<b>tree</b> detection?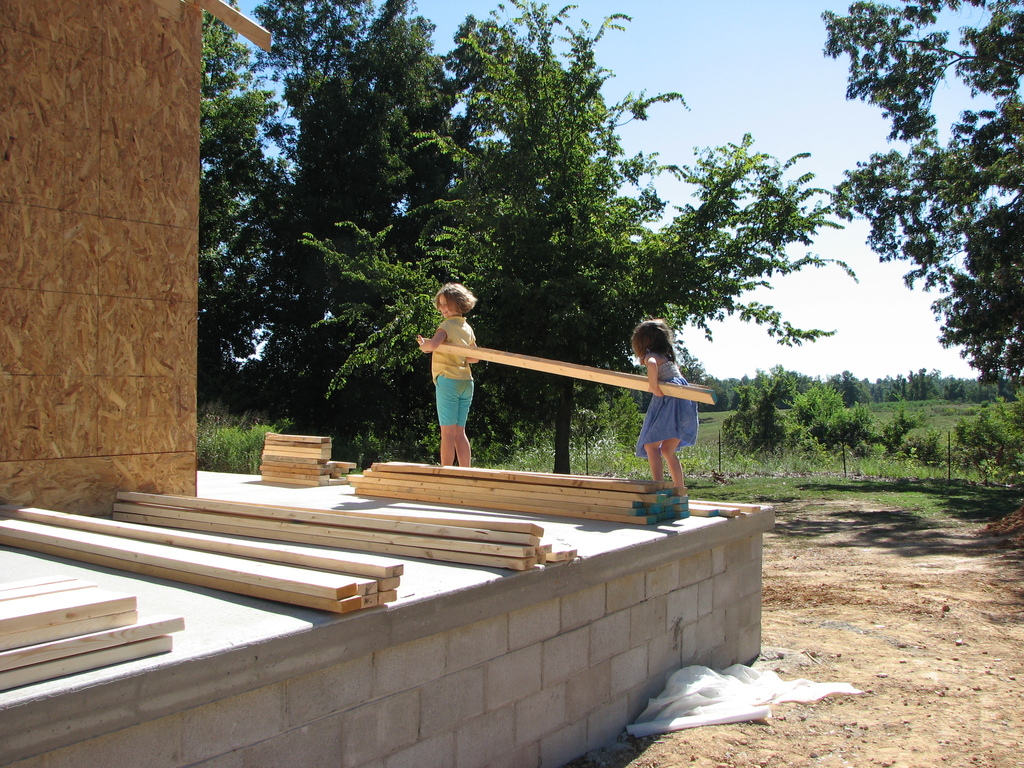
{"x1": 808, "y1": 367, "x2": 865, "y2": 416}
